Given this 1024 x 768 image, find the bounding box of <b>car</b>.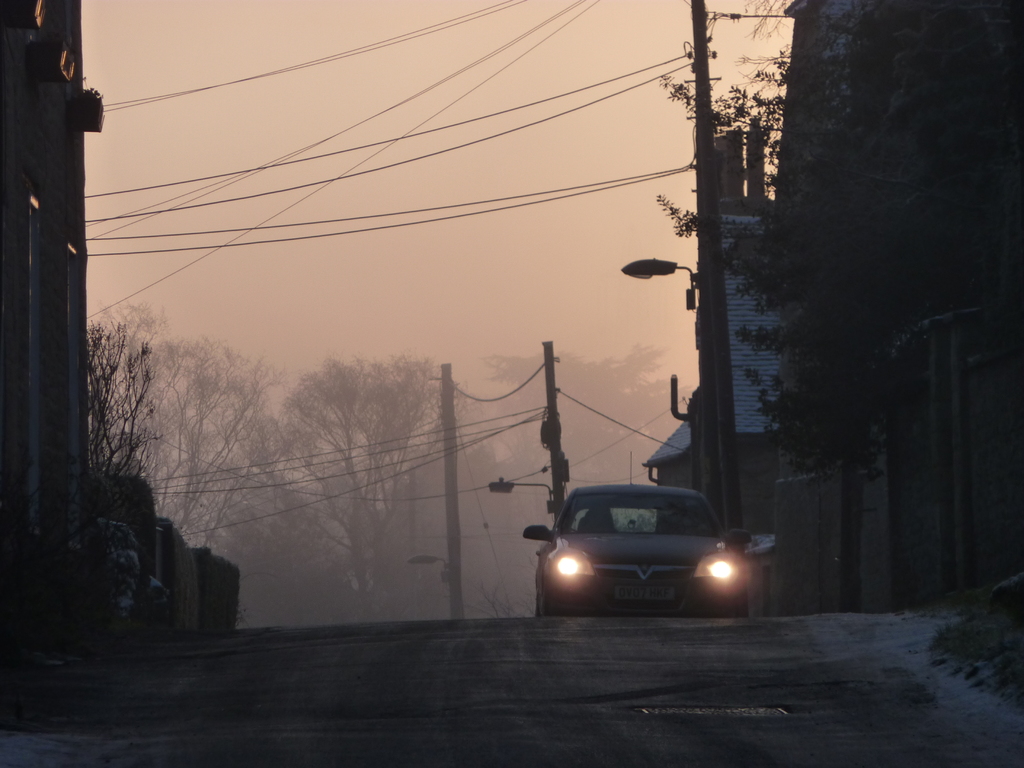
[508,489,737,627].
